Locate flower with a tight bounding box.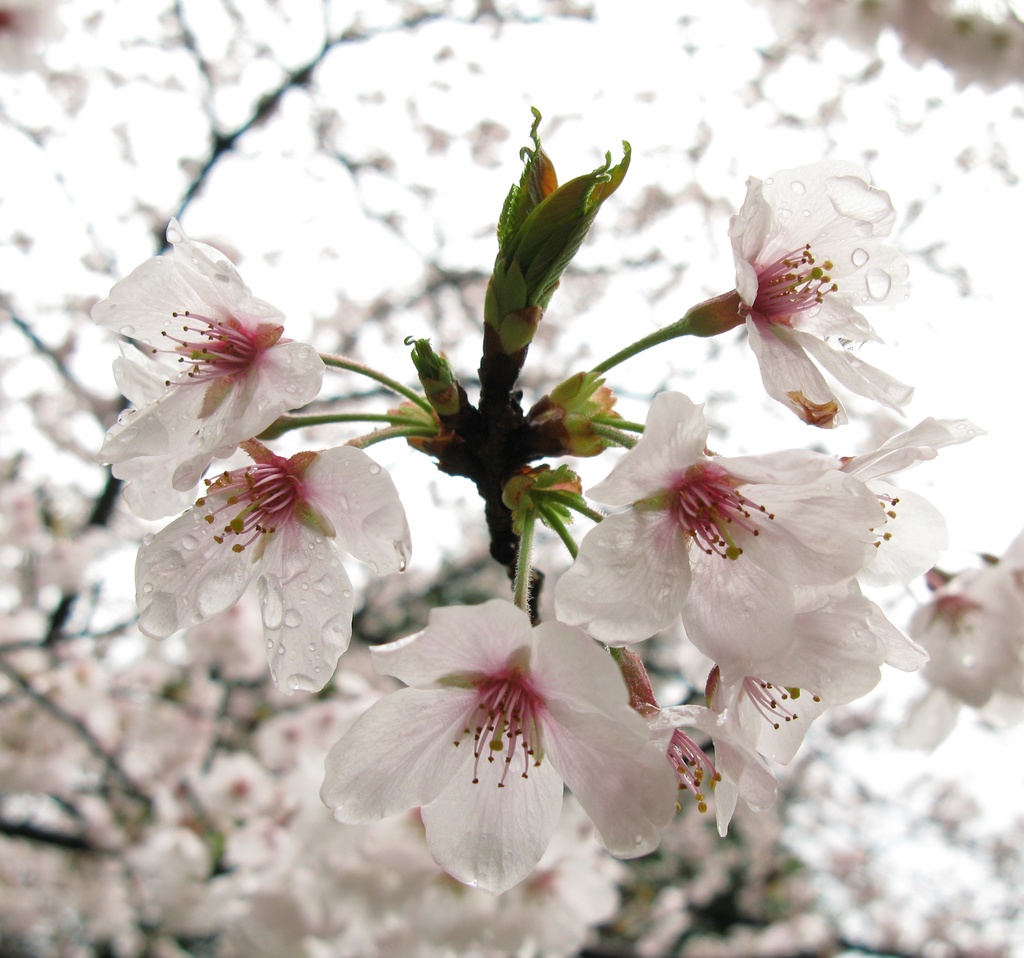
left=128, top=434, right=416, bottom=691.
